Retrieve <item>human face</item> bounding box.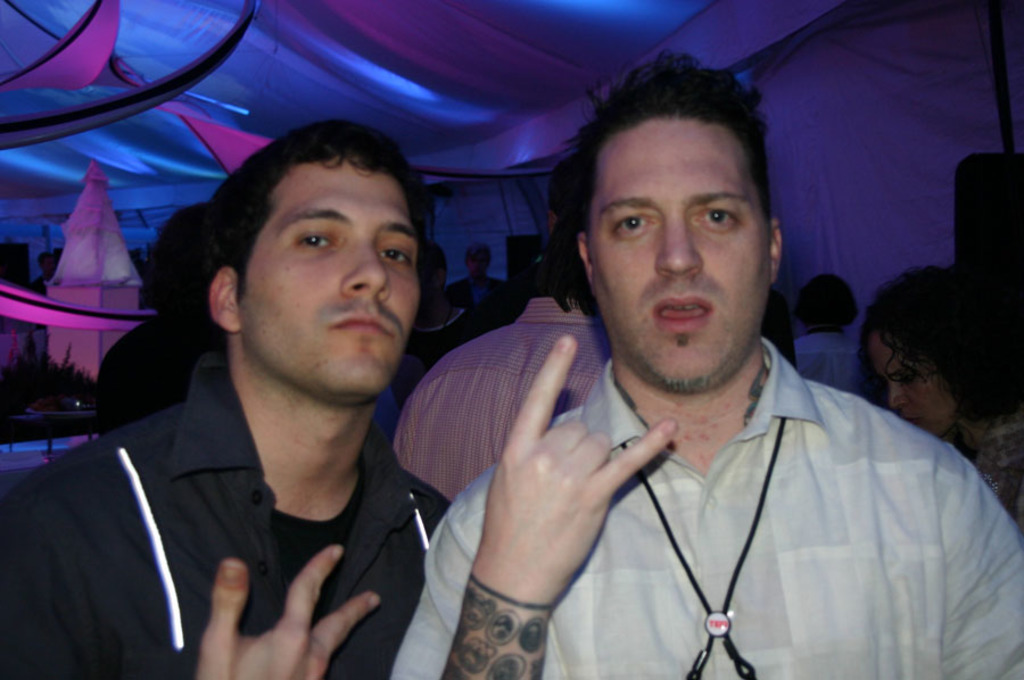
Bounding box: 593 113 784 390.
